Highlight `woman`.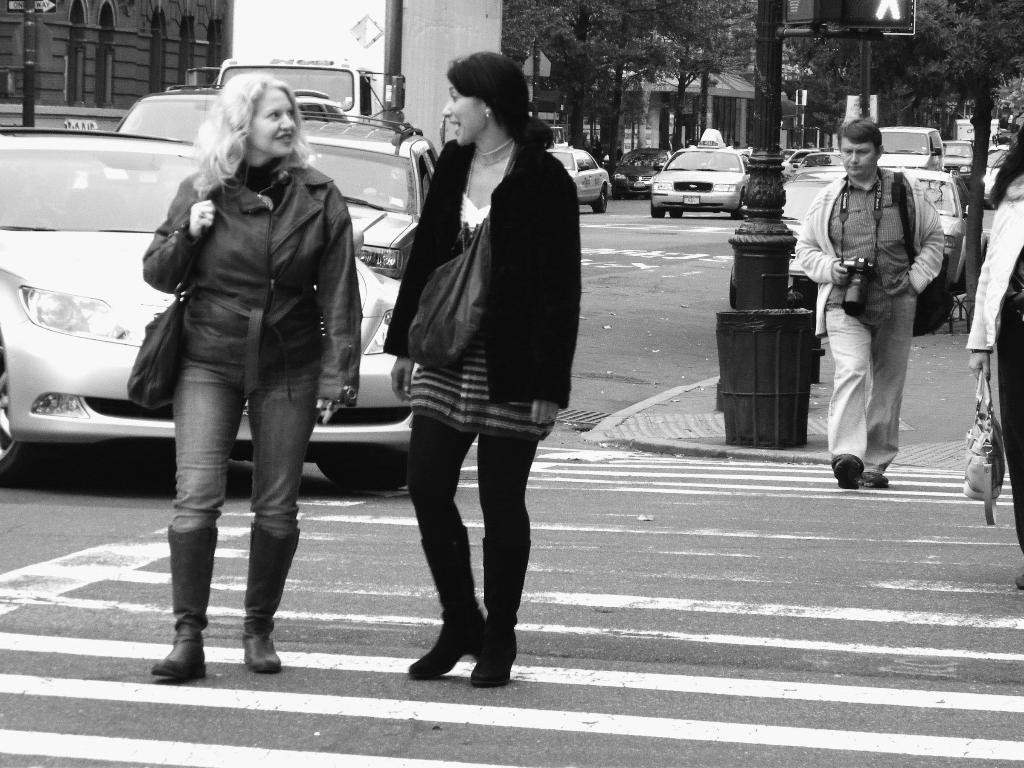
Highlighted region: {"x1": 964, "y1": 124, "x2": 1023, "y2": 594}.
